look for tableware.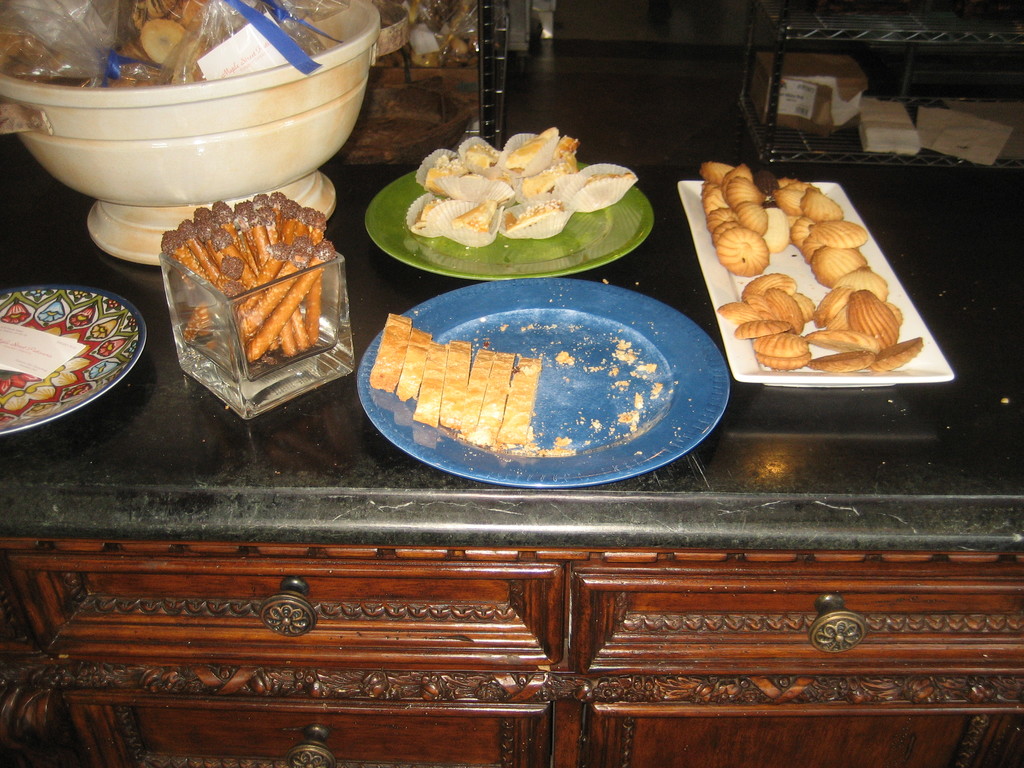
Found: 150:195:364:419.
